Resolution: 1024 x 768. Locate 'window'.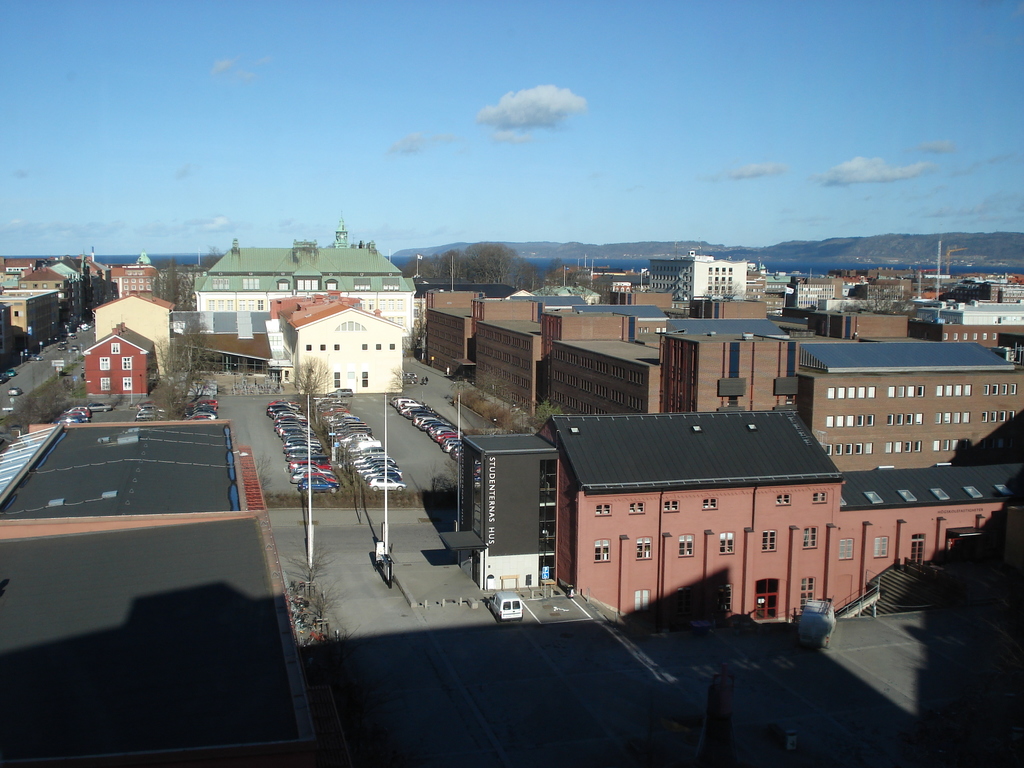
x1=868 y1=415 x2=874 y2=425.
